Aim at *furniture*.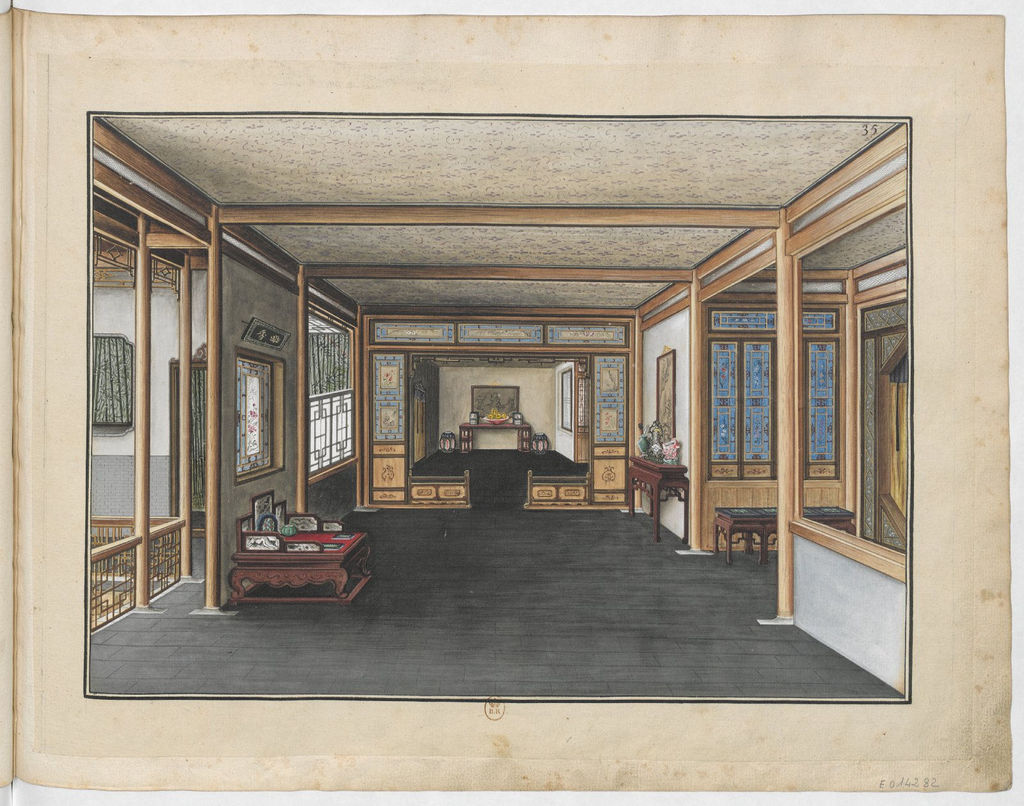
Aimed at select_region(534, 434, 548, 458).
